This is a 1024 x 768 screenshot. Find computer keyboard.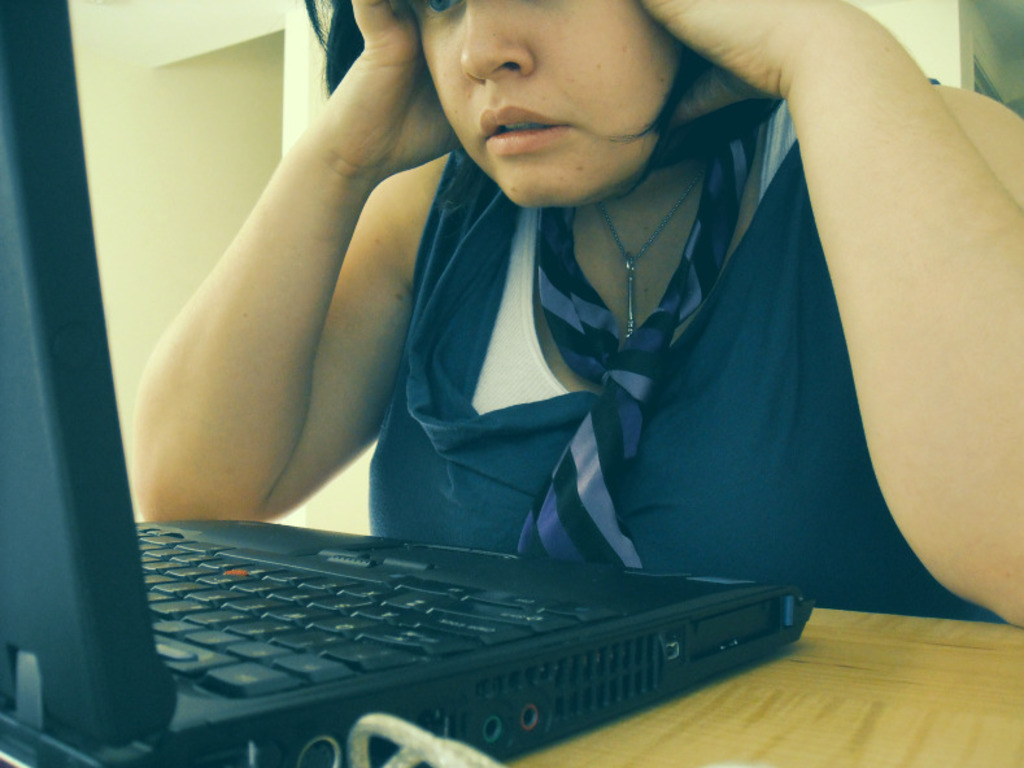
Bounding box: Rect(130, 516, 623, 701).
